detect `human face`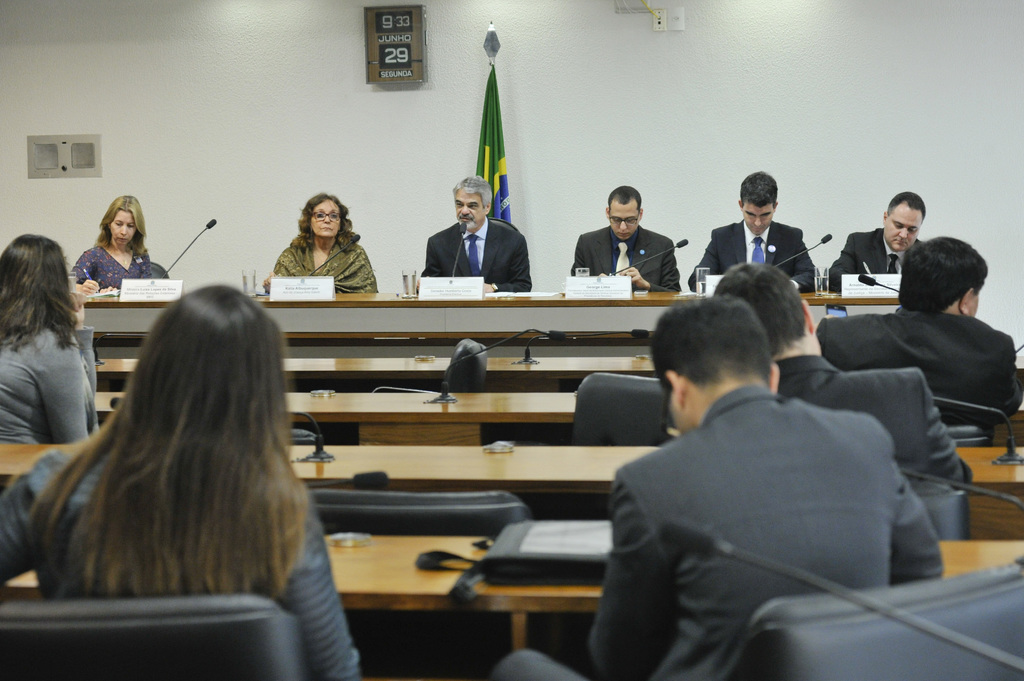
crop(453, 189, 485, 228)
